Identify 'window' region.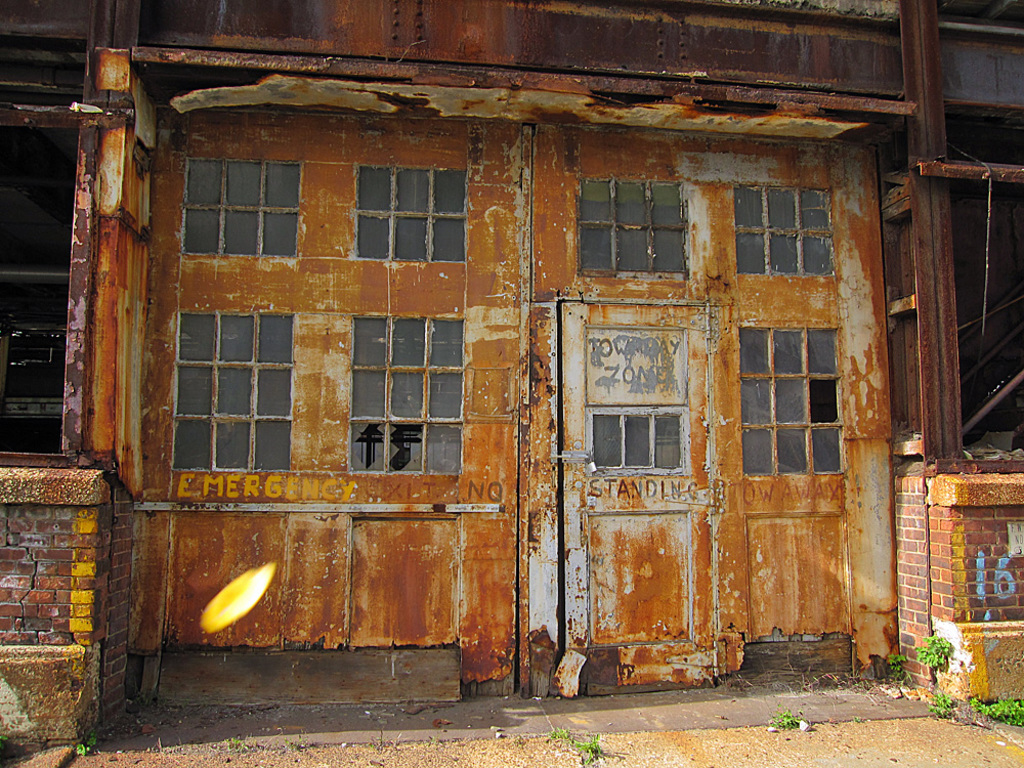
Region: {"x1": 351, "y1": 167, "x2": 468, "y2": 268}.
